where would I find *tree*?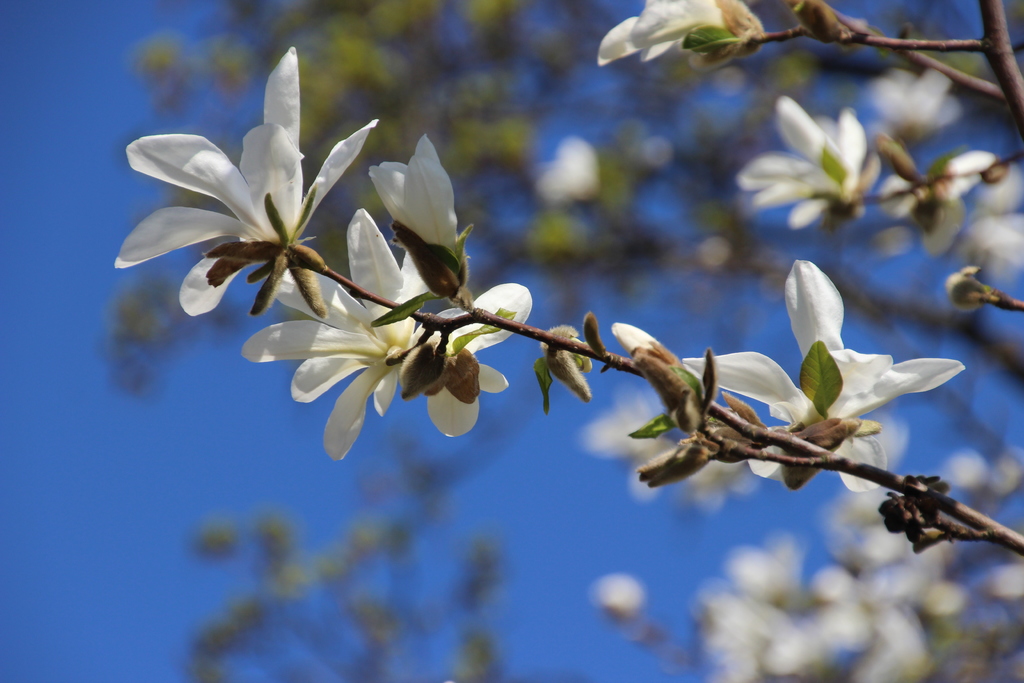
At pyautogui.locateOnScreen(86, 51, 1023, 634).
